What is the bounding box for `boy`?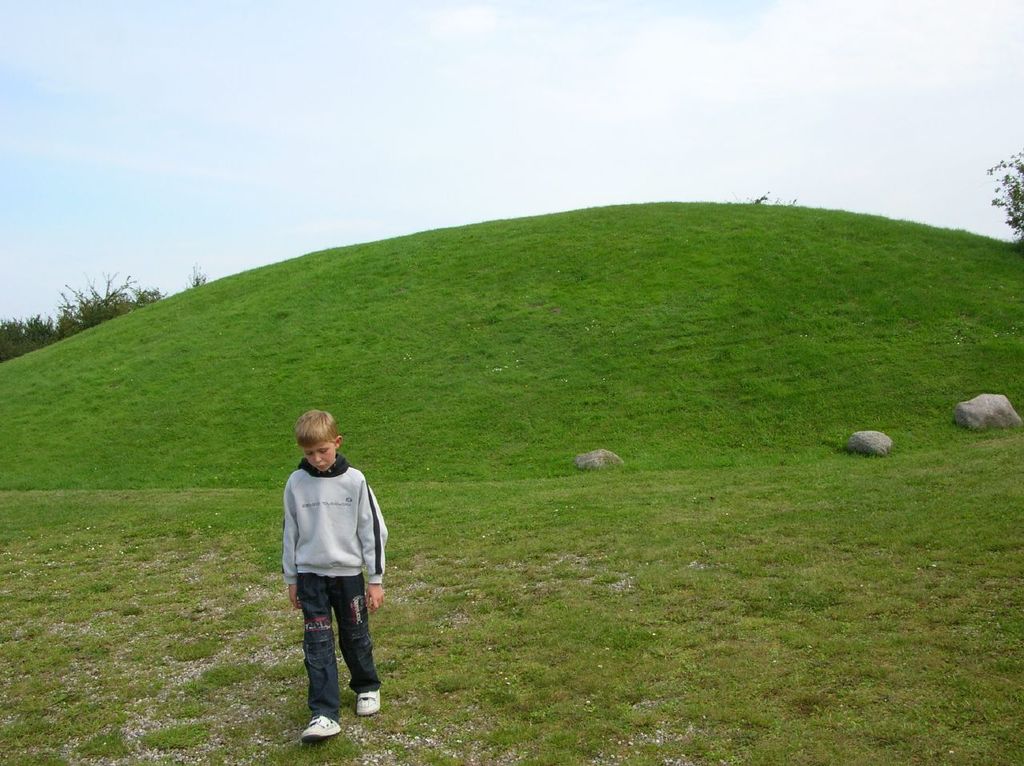
box=[292, 412, 391, 740].
